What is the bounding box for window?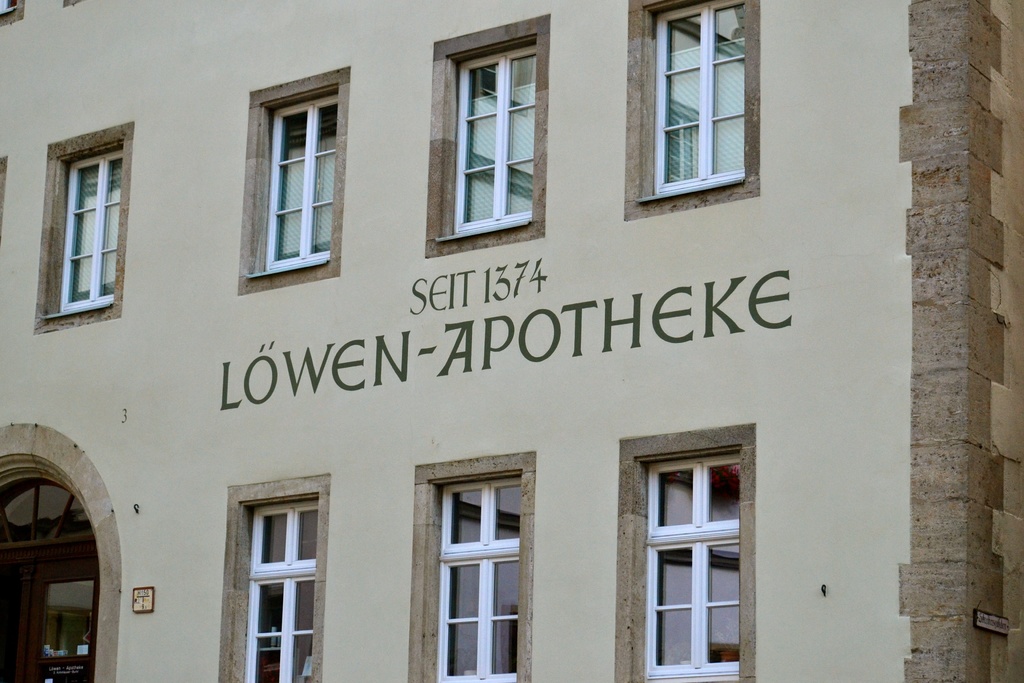
pyautogui.locateOnScreen(248, 500, 313, 682).
